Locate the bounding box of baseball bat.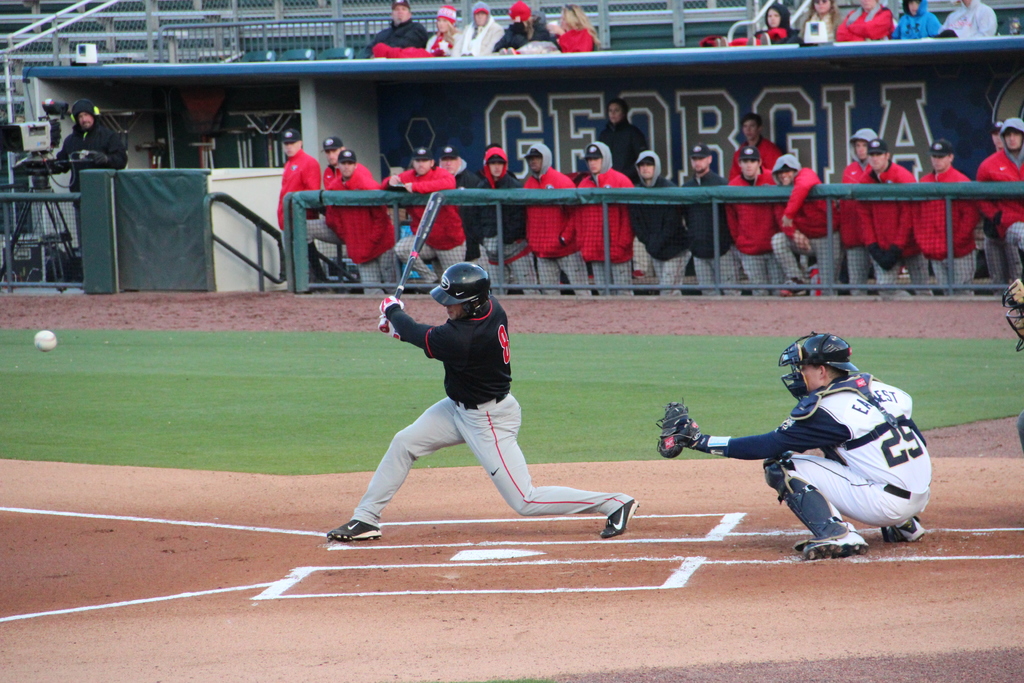
Bounding box: box(382, 189, 444, 334).
